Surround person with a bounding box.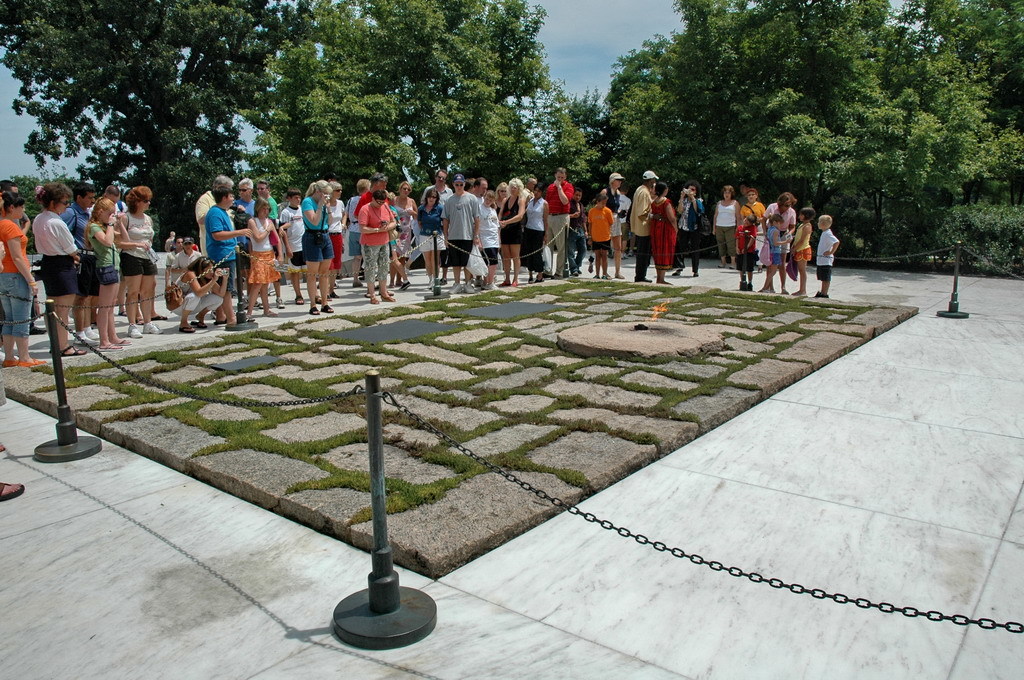
733:219:755:296.
